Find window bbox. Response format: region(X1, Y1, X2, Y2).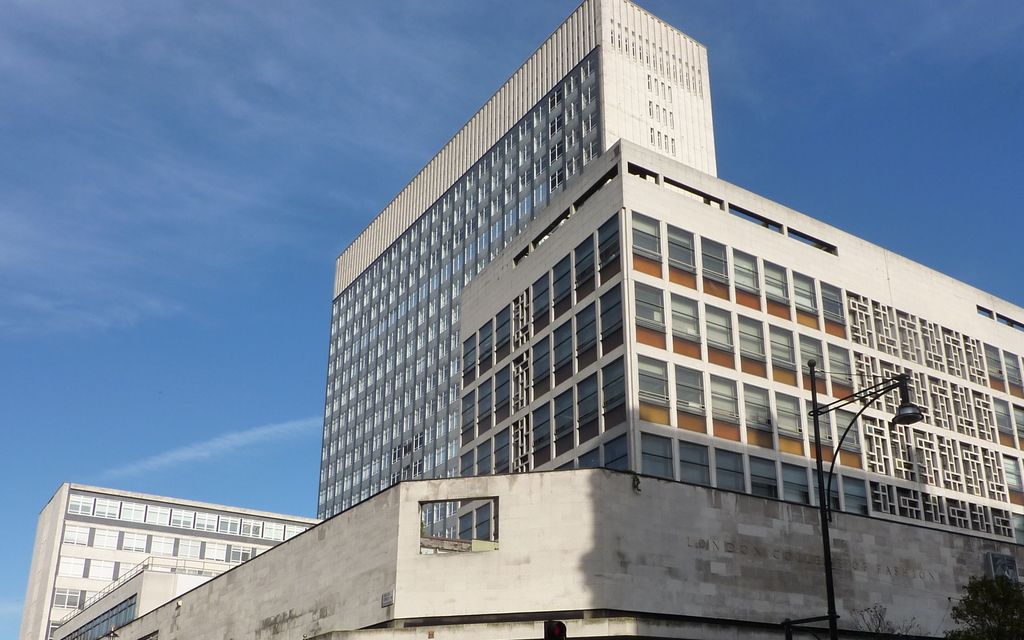
region(696, 233, 730, 299).
